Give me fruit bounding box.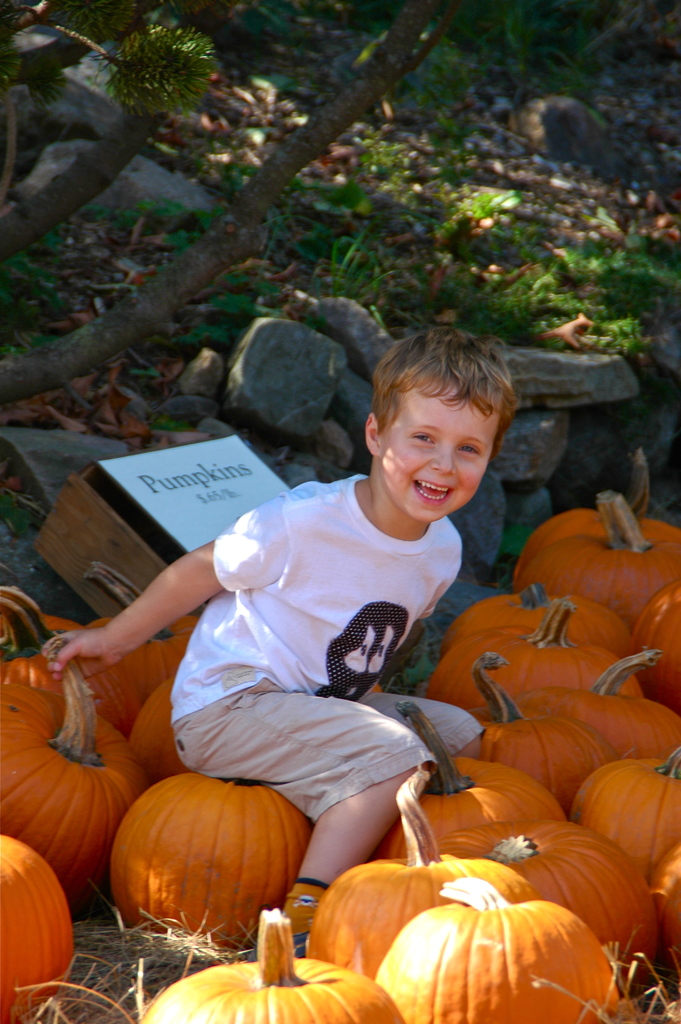
(left=122, top=669, right=193, bottom=779).
